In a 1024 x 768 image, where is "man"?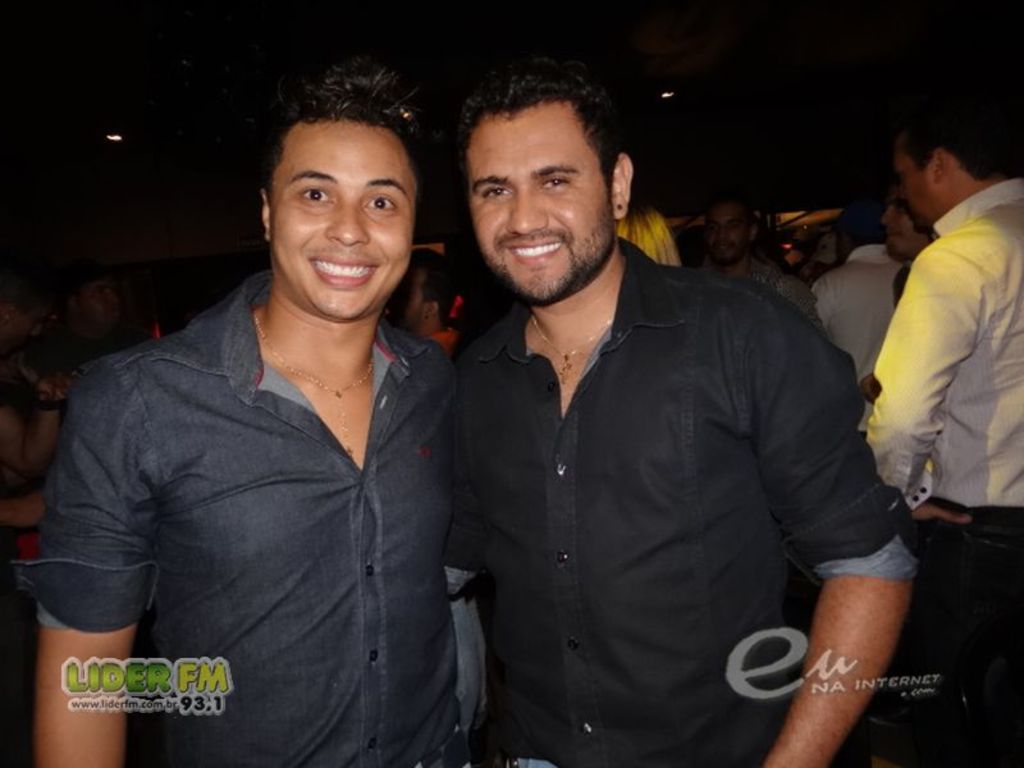
box(809, 188, 909, 436).
